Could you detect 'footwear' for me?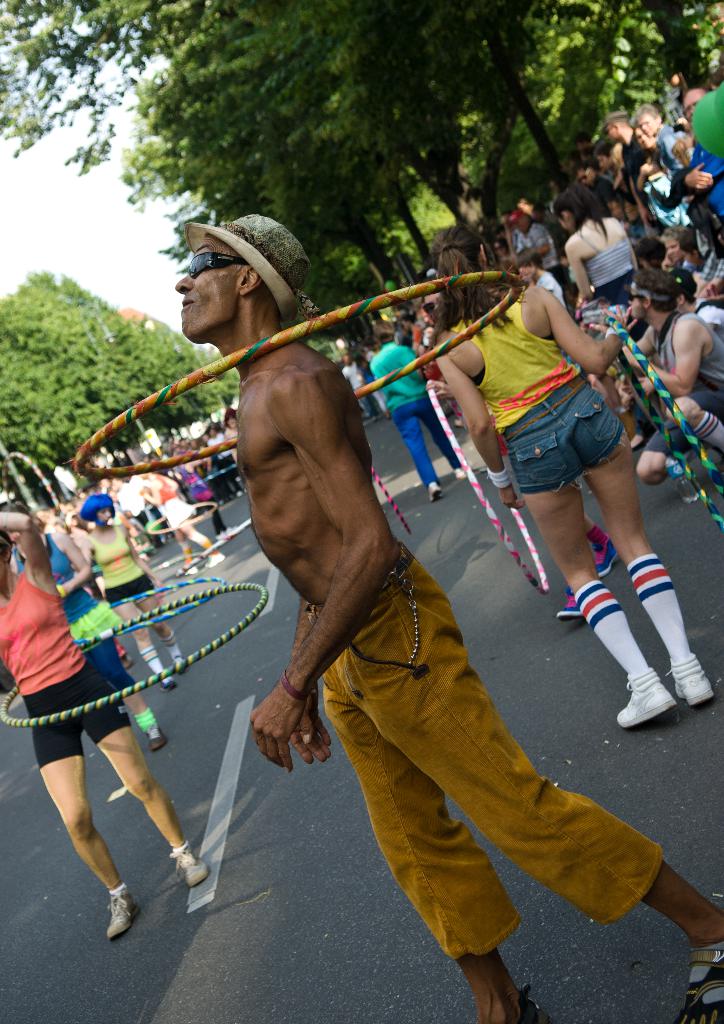
Detection result: x1=430, y1=483, x2=444, y2=503.
